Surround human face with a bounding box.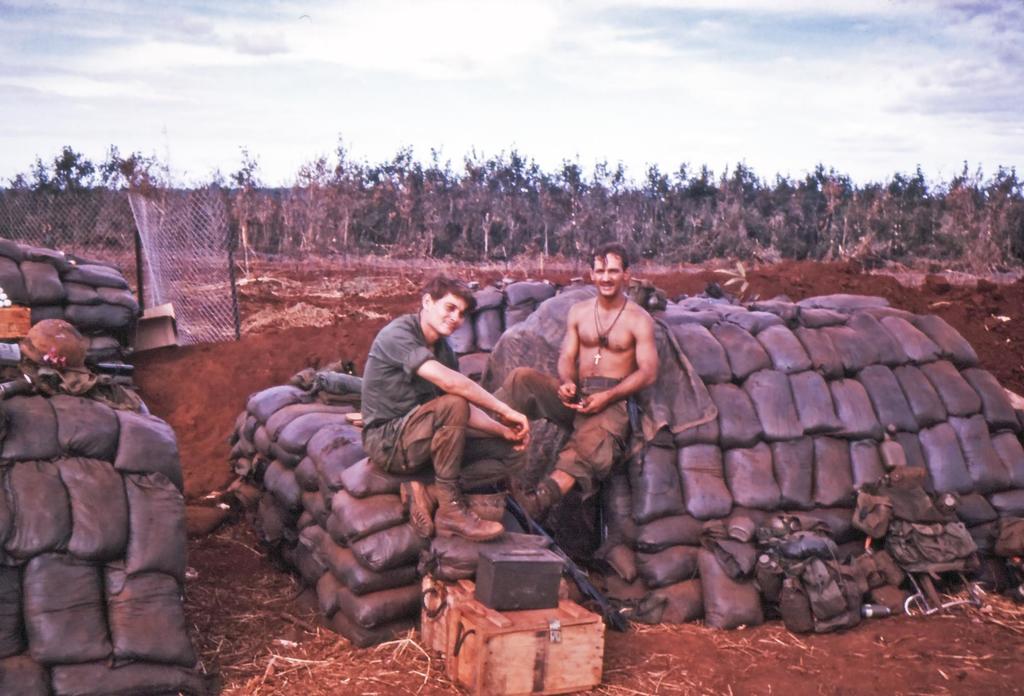
left=431, top=294, right=468, bottom=337.
